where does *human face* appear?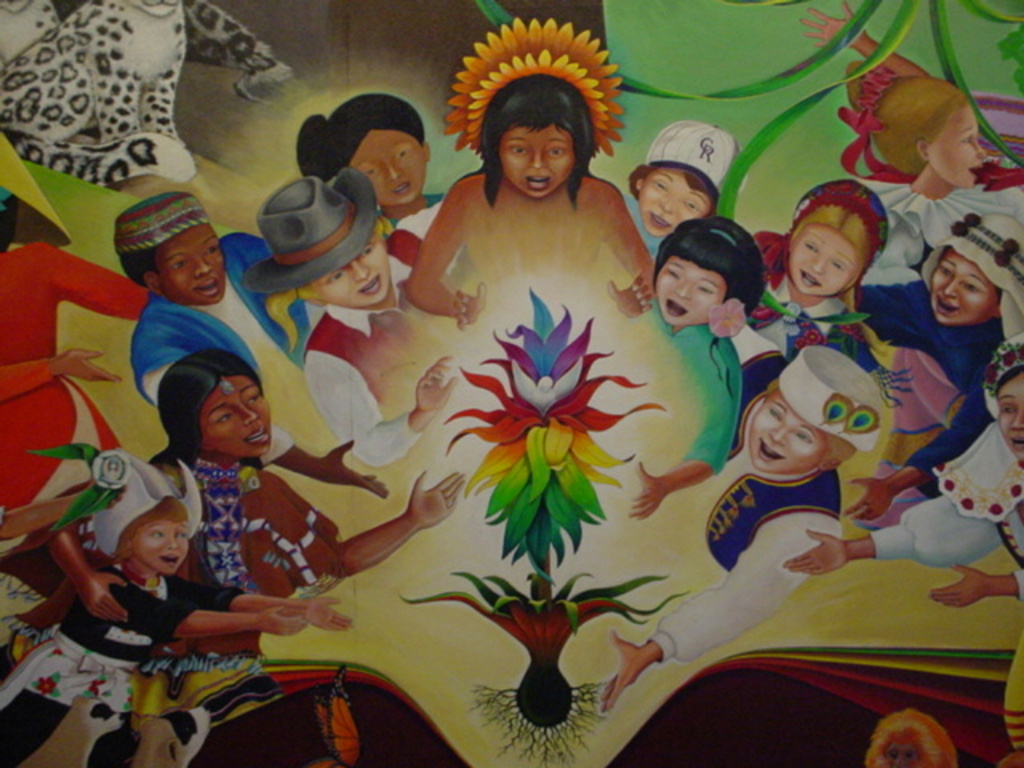
Appears at (x1=642, y1=170, x2=704, y2=234).
